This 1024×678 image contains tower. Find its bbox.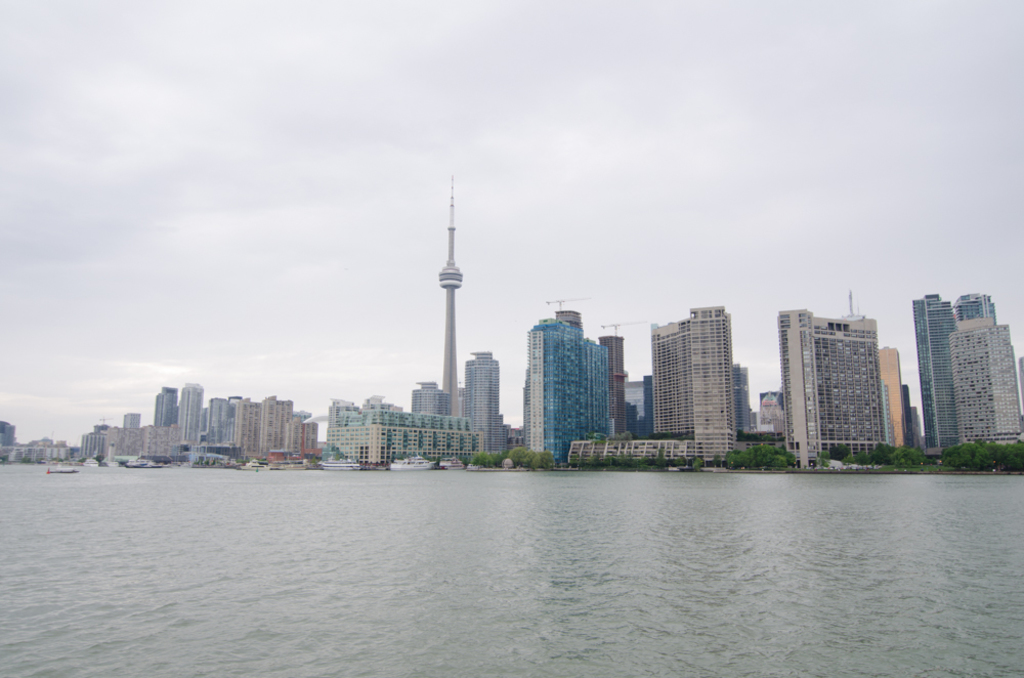
region(780, 307, 892, 466).
